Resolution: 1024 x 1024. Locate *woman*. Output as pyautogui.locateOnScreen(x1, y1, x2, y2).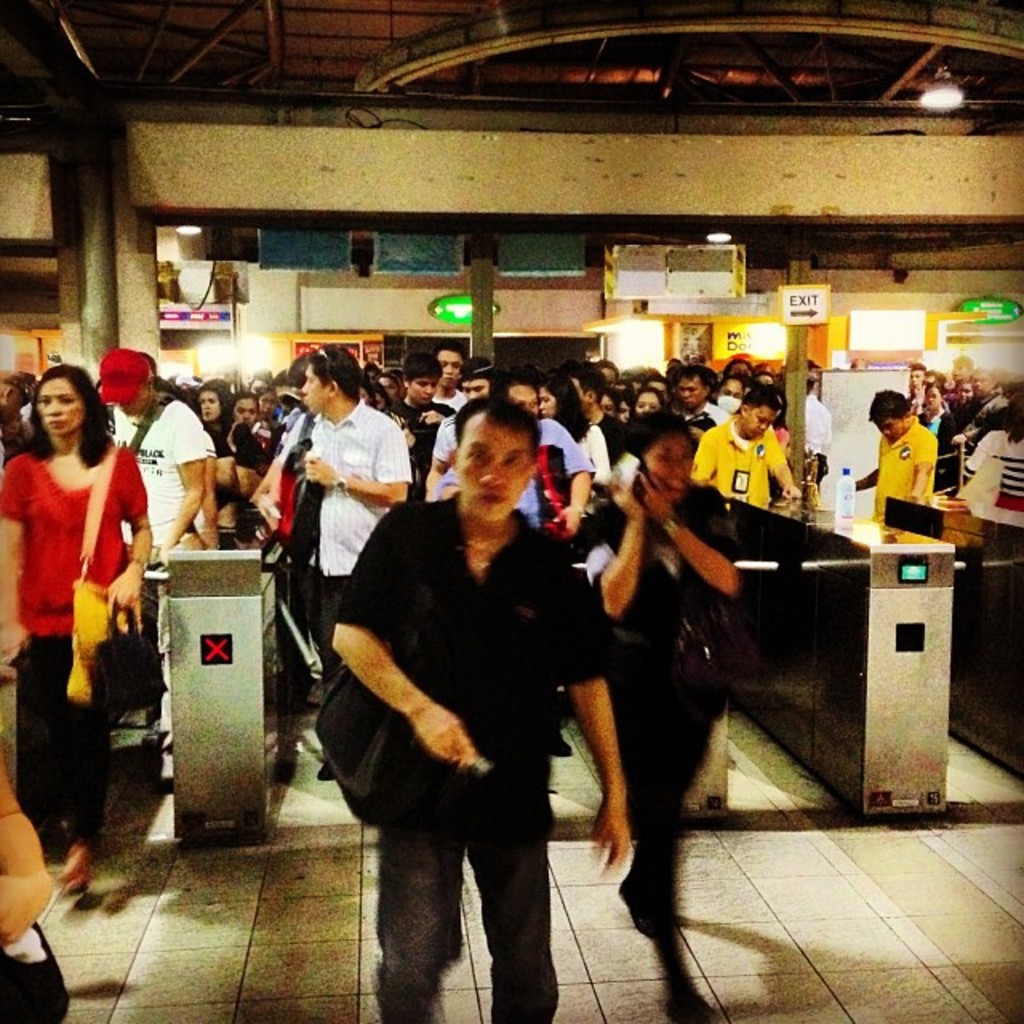
pyautogui.locateOnScreen(182, 376, 264, 469).
